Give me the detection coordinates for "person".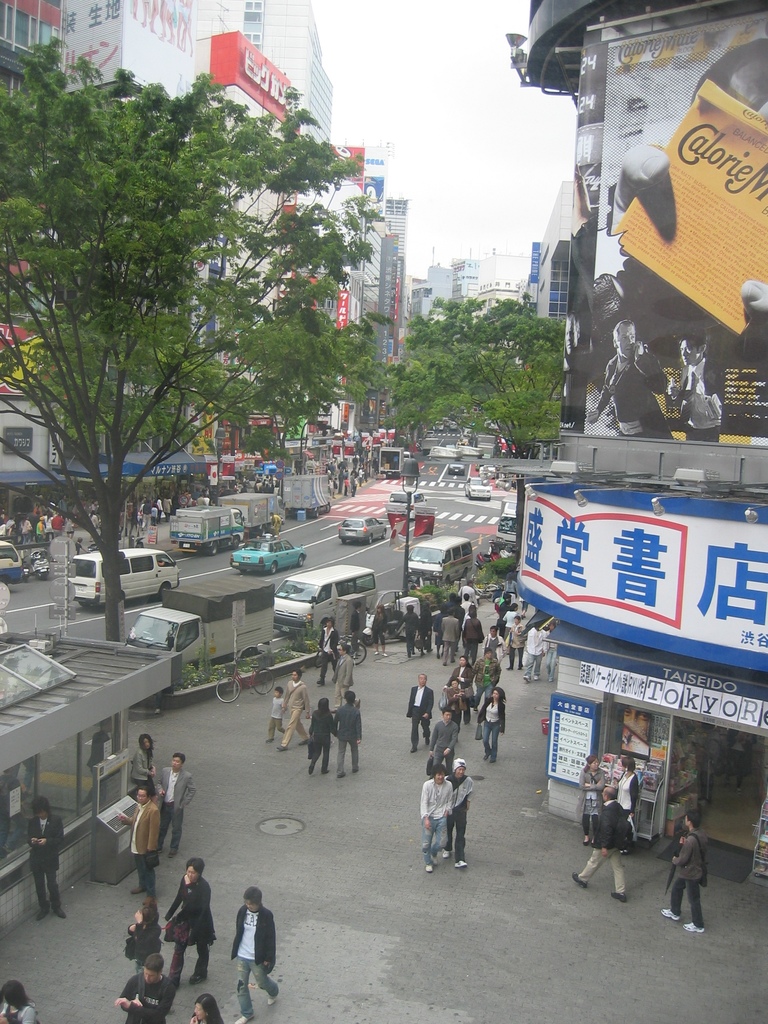
[left=584, top=318, right=673, bottom=437].
